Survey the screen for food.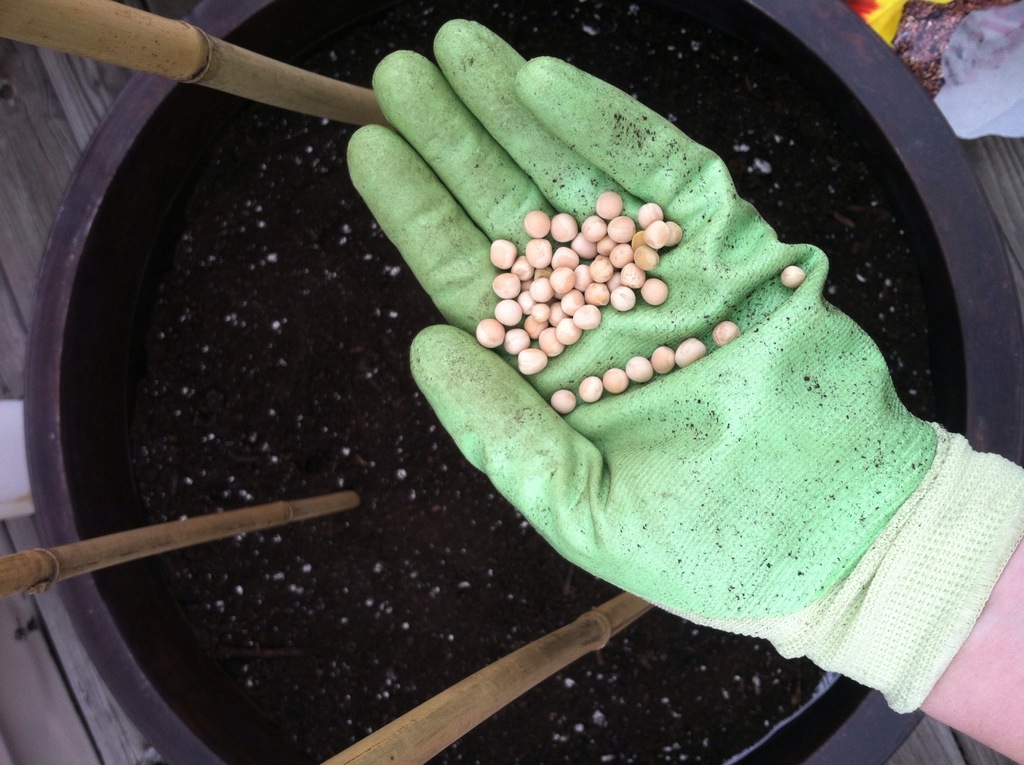
Survey found: (left=712, top=316, right=742, bottom=345).
